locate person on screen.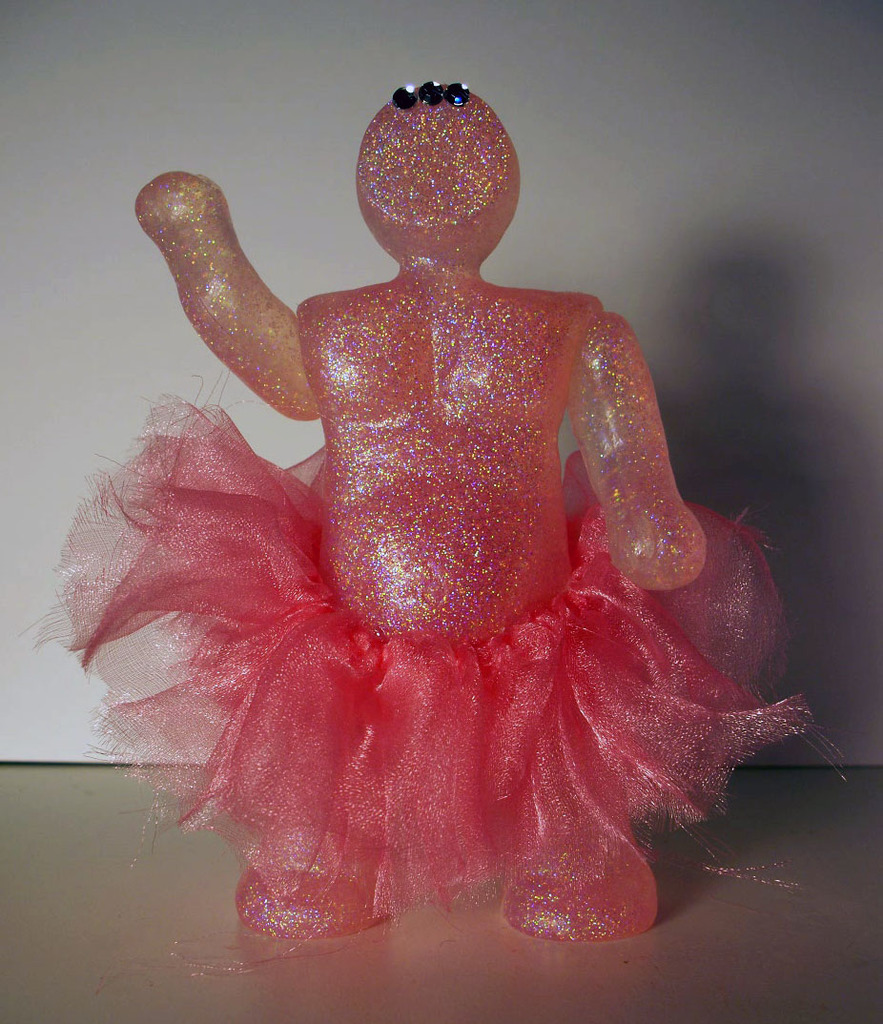
On screen at pyautogui.locateOnScreen(55, 54, 838, 964).
